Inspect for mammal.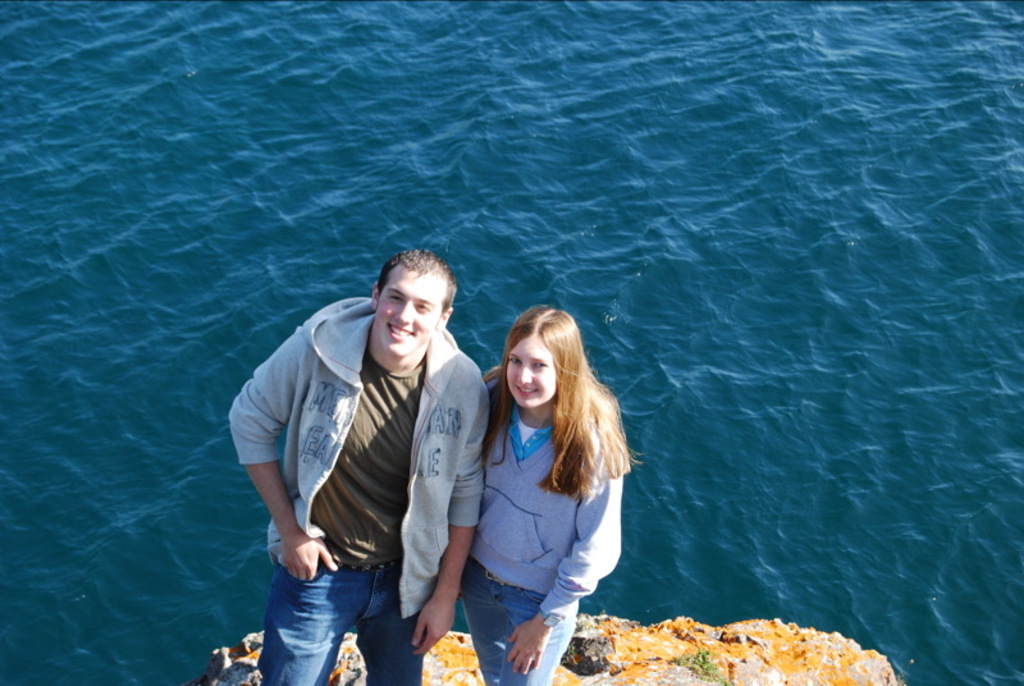
Inspection: crop(225, 248, 493, 685).
